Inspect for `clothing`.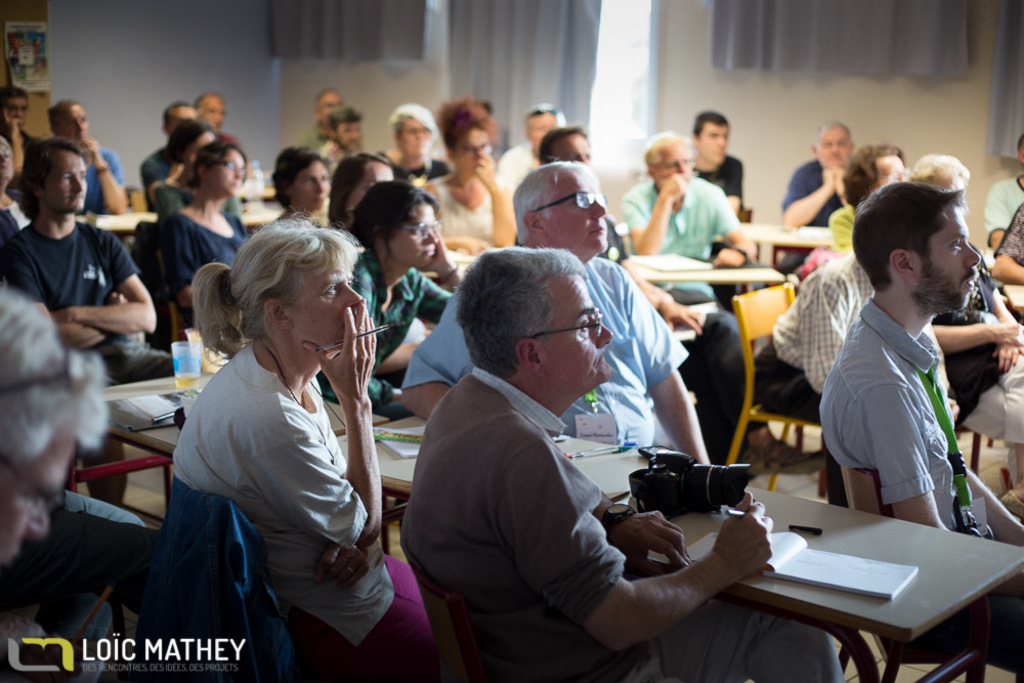
Inspection: 829, 308, 1002, 548.
